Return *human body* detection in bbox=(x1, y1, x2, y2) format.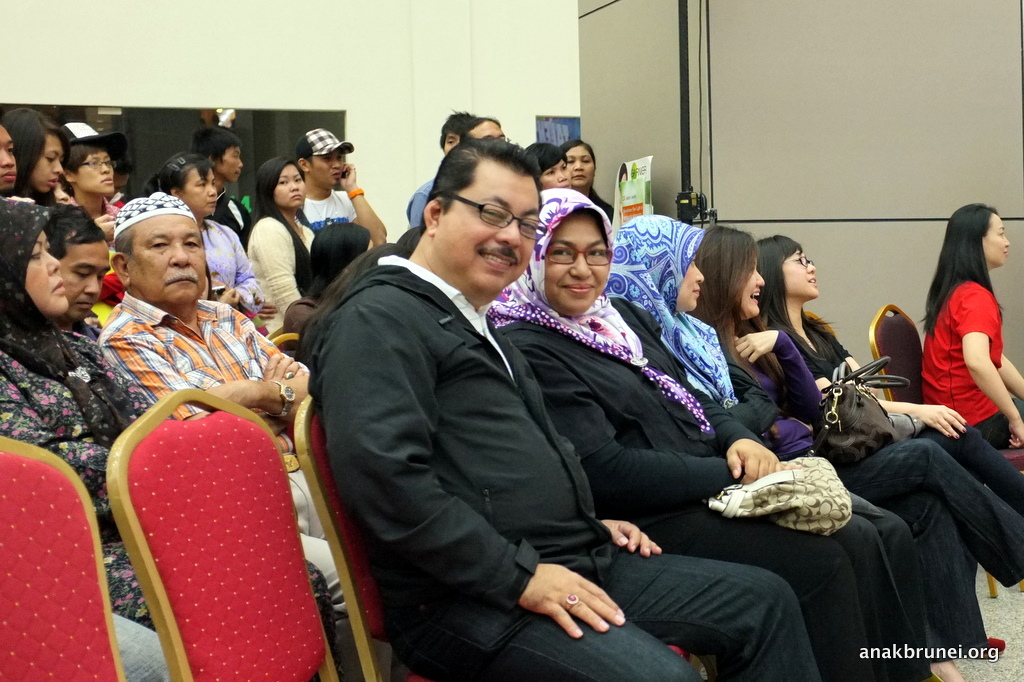
bbox=(0, 188, 345, 620).
